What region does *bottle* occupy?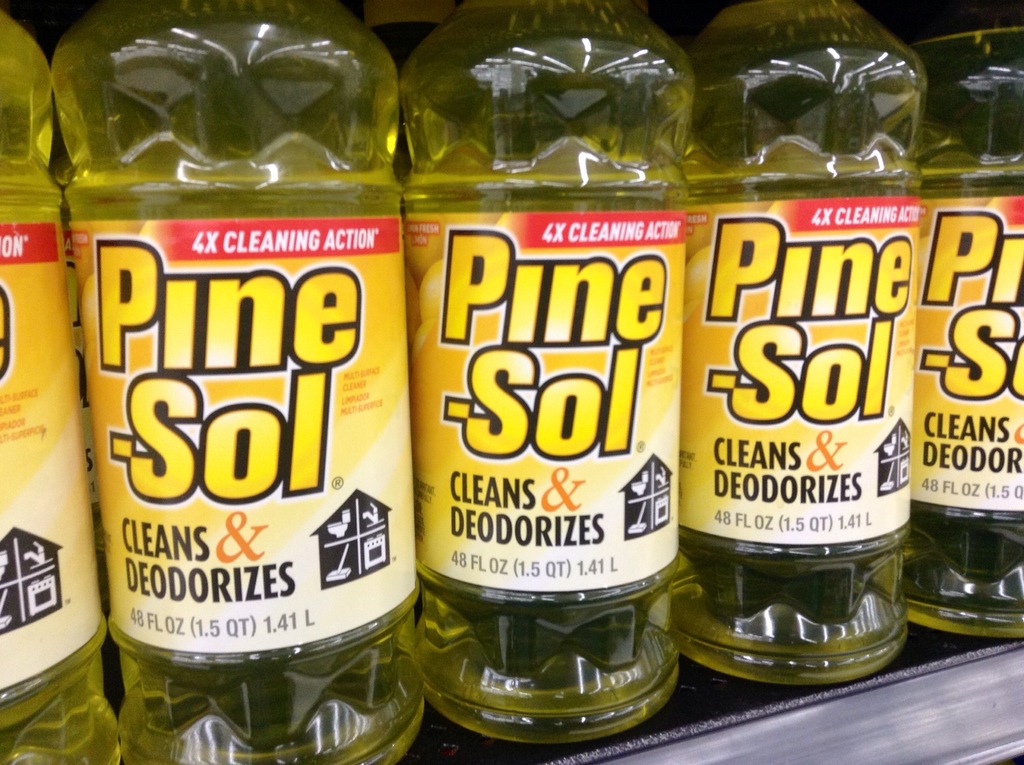
x1=0, y1=1, x2=115, y2=764.
